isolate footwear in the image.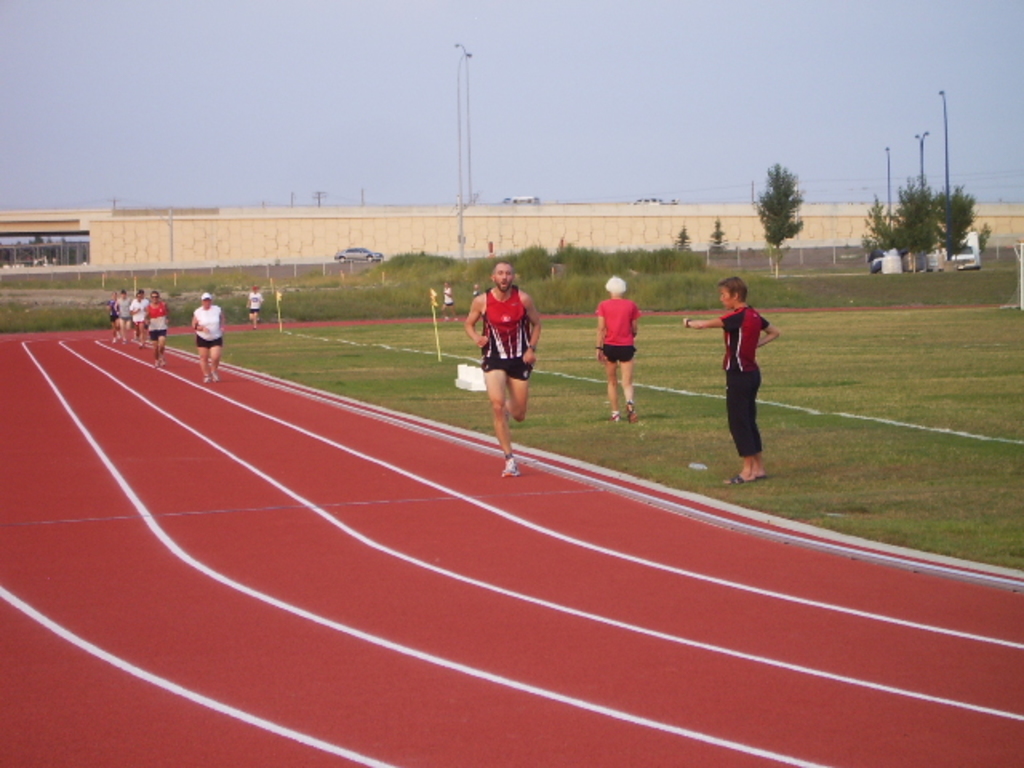
Isolated region: (left=120, top=334, right=126, bottom=346).
